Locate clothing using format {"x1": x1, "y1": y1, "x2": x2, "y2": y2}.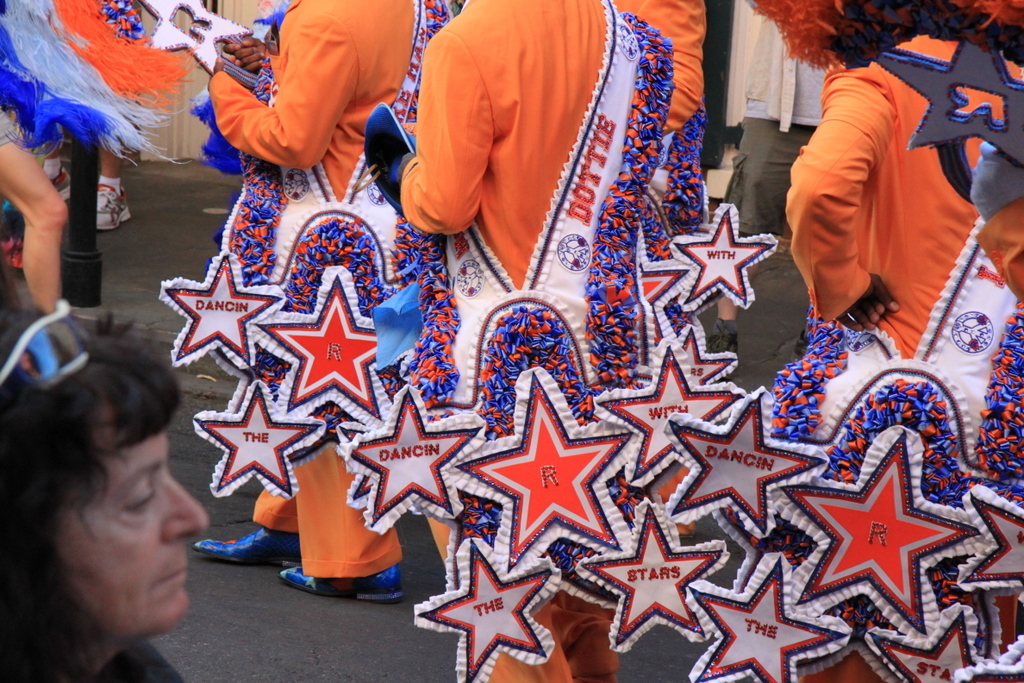
{"x1": 777, "y1": 24, "x2": 1023, "y2": 682}.
